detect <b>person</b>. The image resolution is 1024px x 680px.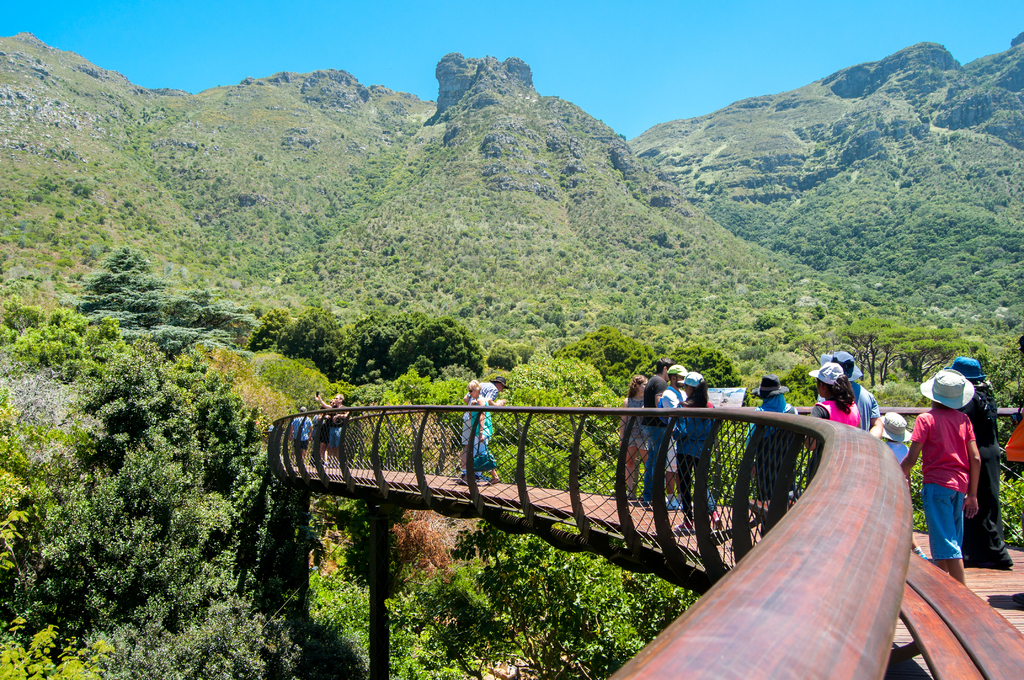
(left=617, top=371, right=642, bottom=496).
